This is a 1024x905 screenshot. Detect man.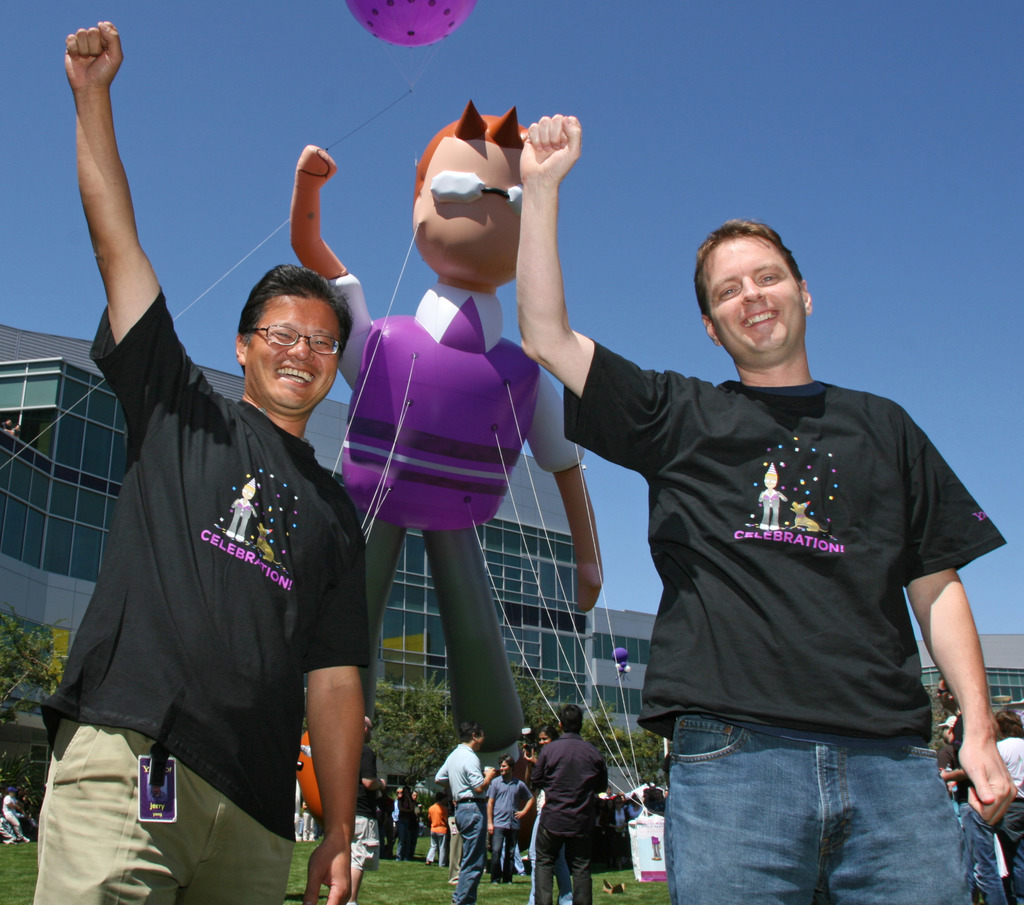
BBox(146, 785, 168, 801).
